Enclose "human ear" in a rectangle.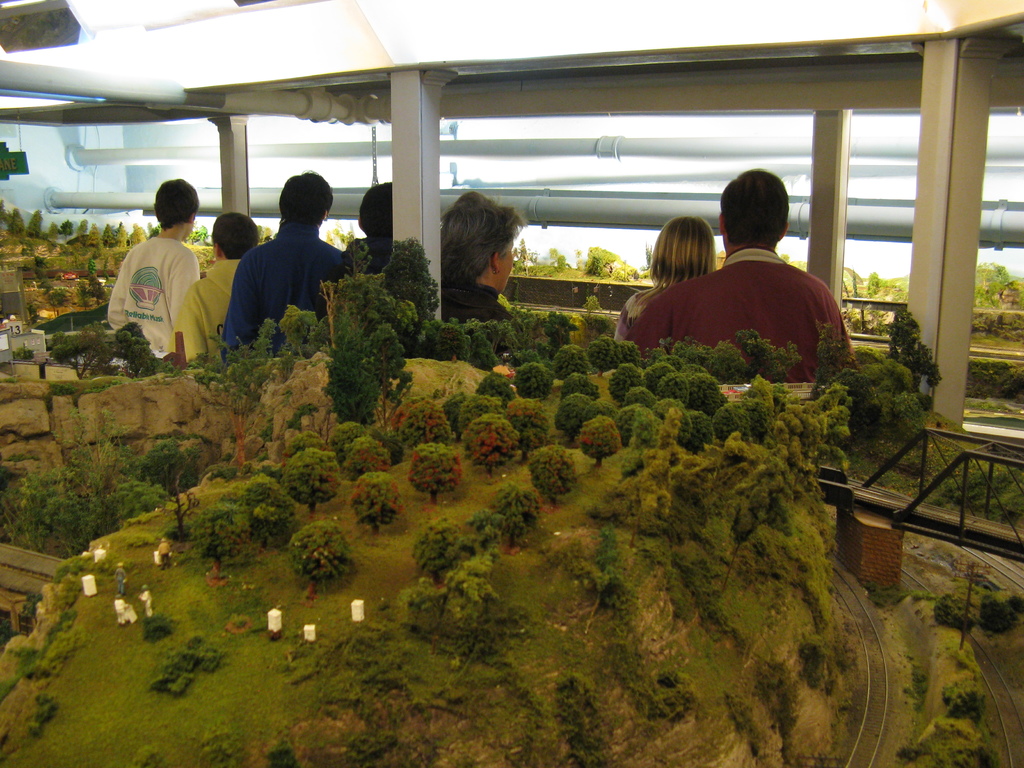
716/212/728/233.
